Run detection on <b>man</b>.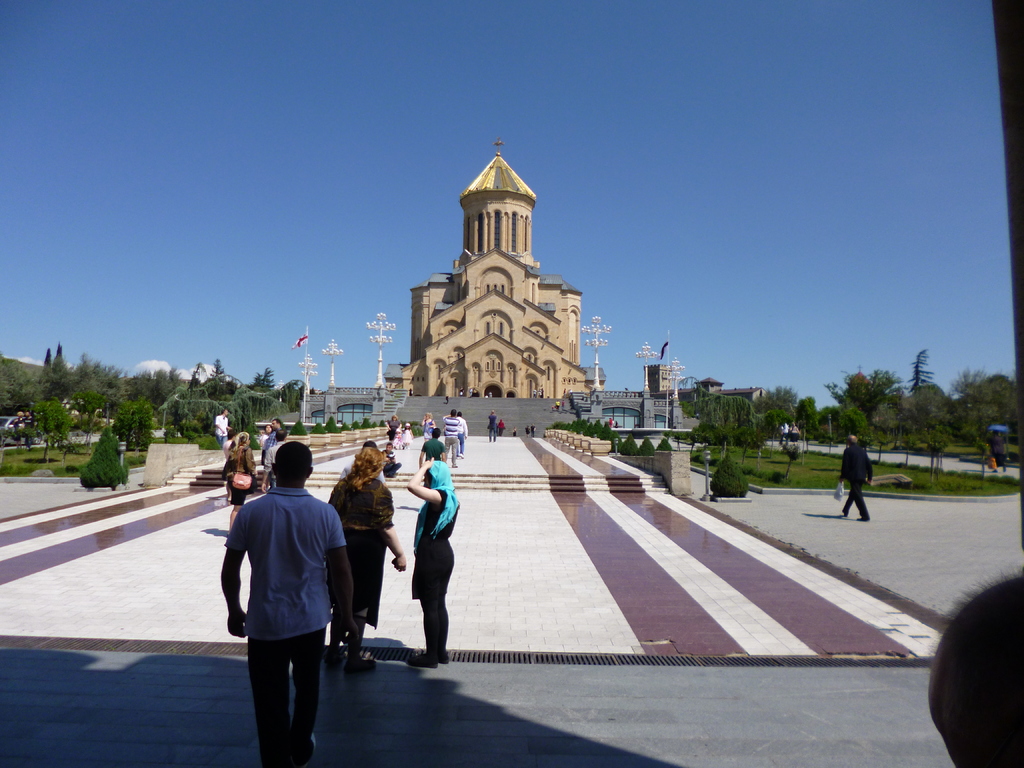
Result: detection(262, 428, 289, 492).
